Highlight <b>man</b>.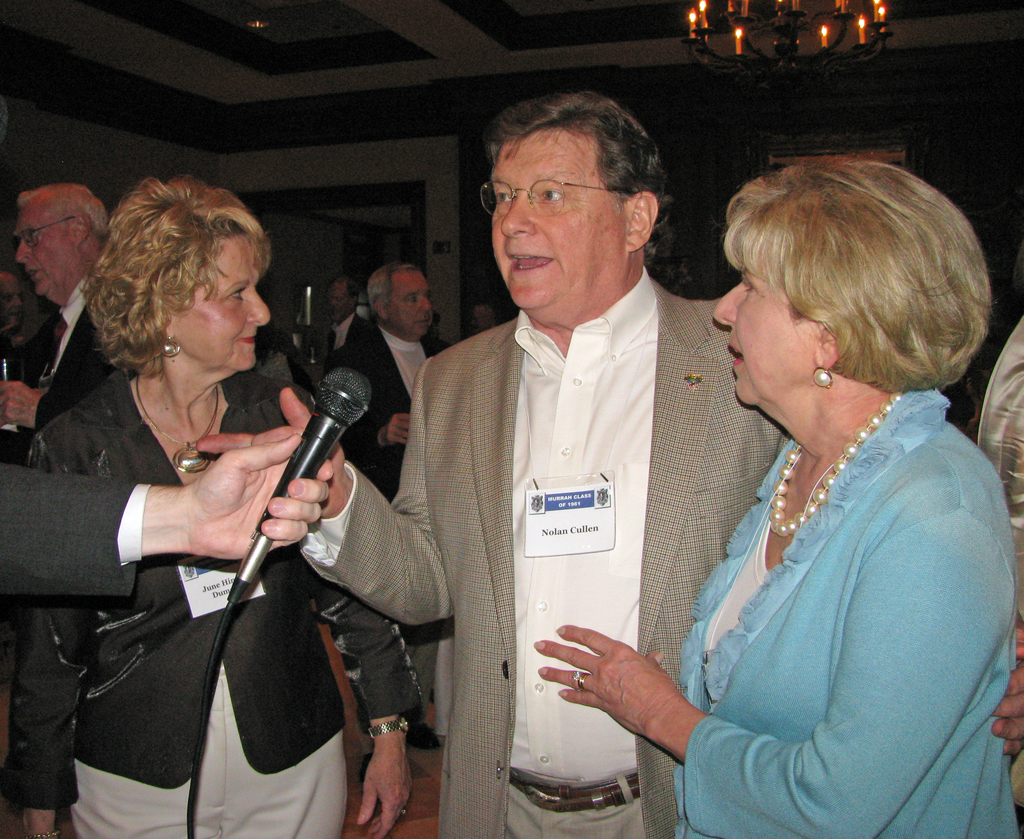
Highlighted region: Rect(0, 181, 130, 477).
